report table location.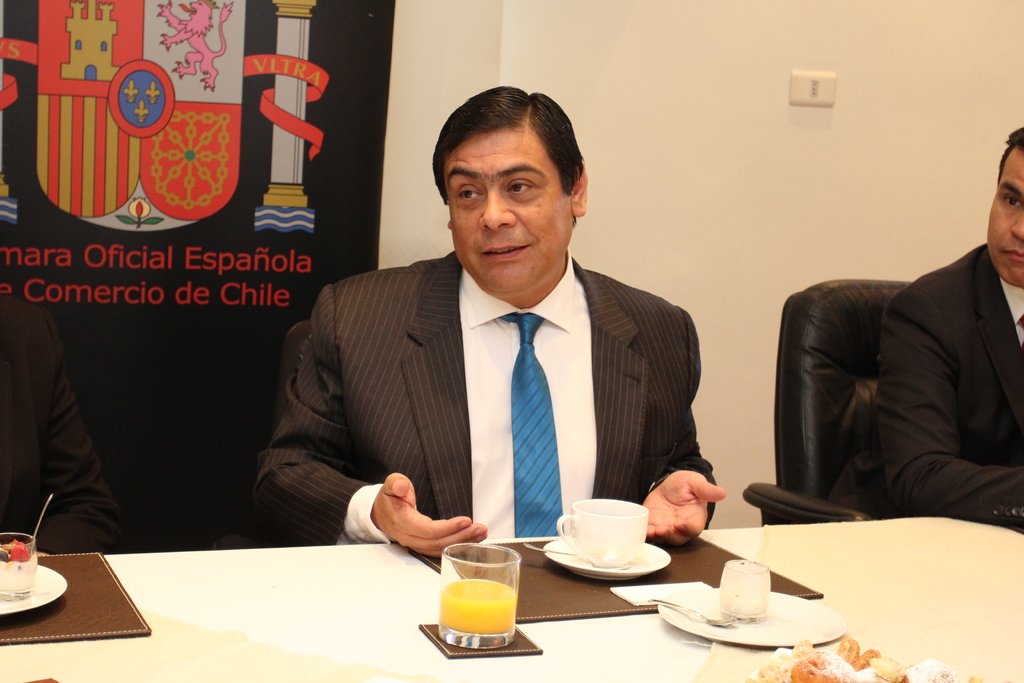
Report: [0, 512, 1023, 682].
